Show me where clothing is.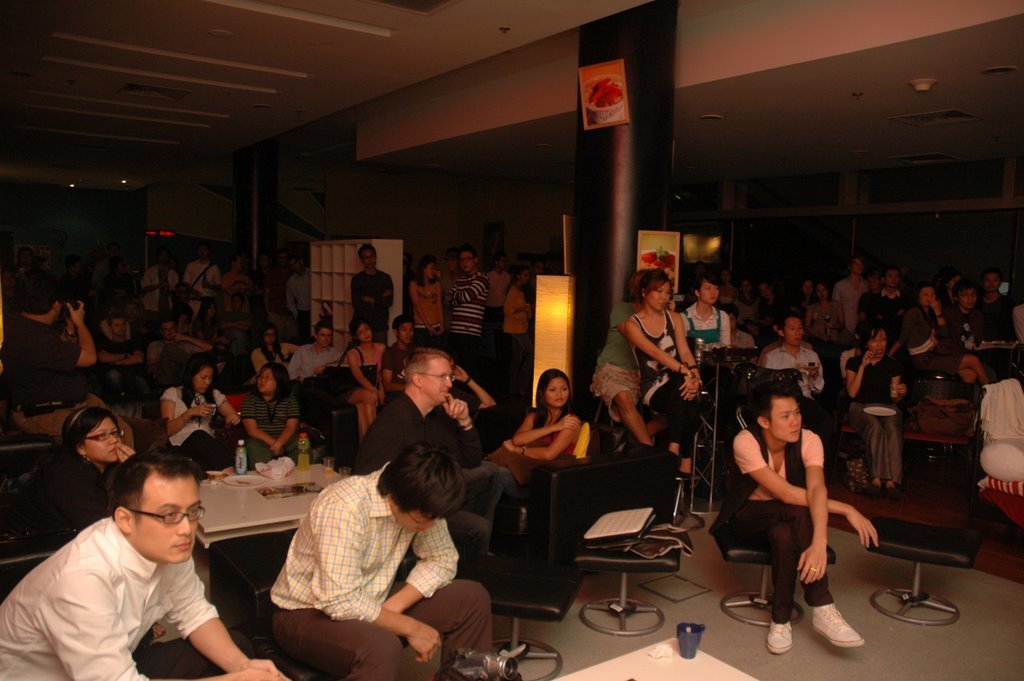
clothing is at 500 287 528 328.
